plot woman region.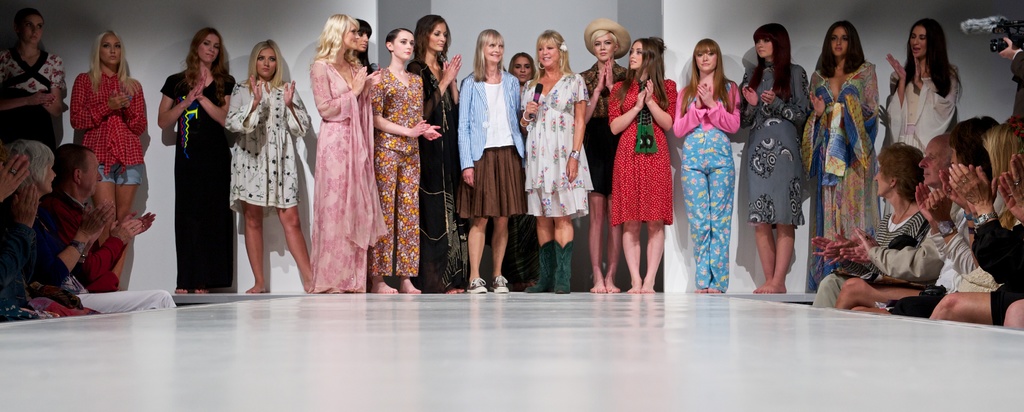
Plotted at 354/19/380/81.
